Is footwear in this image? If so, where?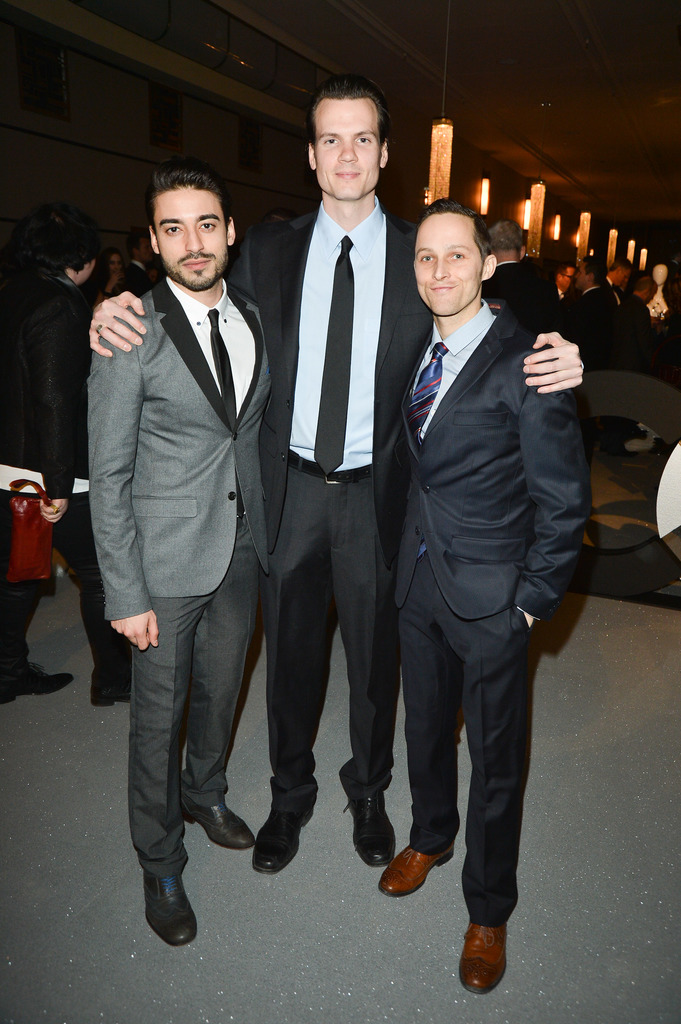
Yes, at detection(377, 840, 461, 901).
